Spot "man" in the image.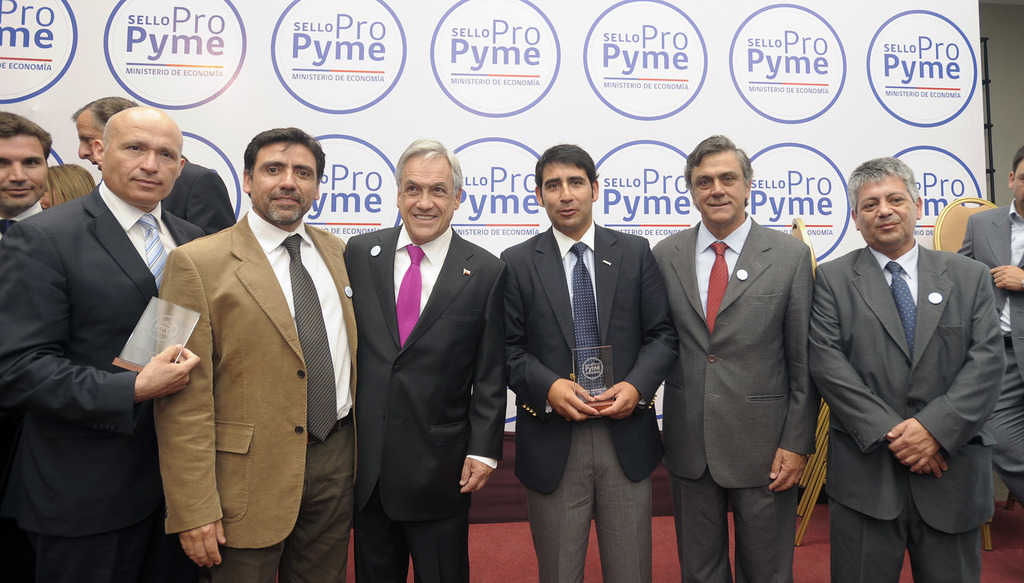
"man" found at box(647, 125, 820, 582).
